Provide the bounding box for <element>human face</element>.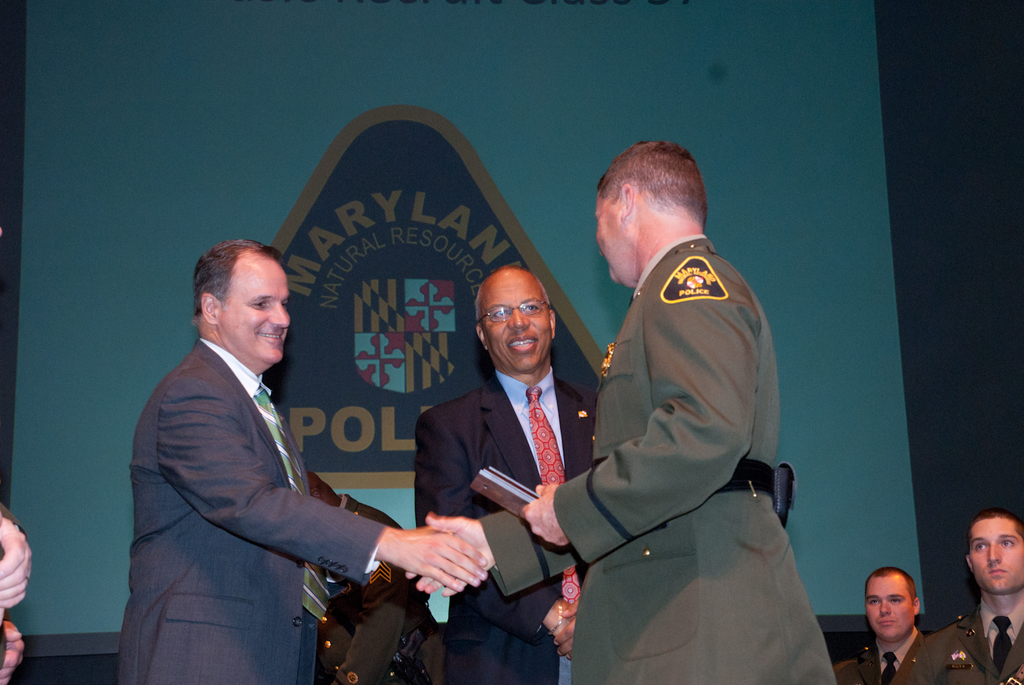
bbox=(594, 189, 626, 288).
